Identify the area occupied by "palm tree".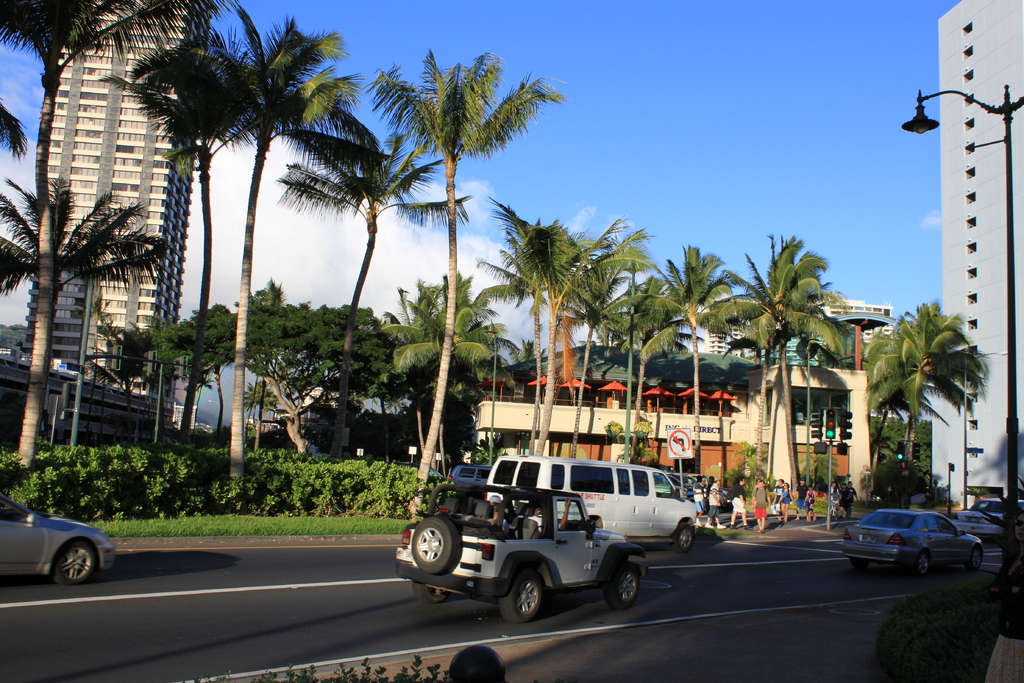
Area: pyautogui.locateOnScreen(0, 0, 119, 177).
